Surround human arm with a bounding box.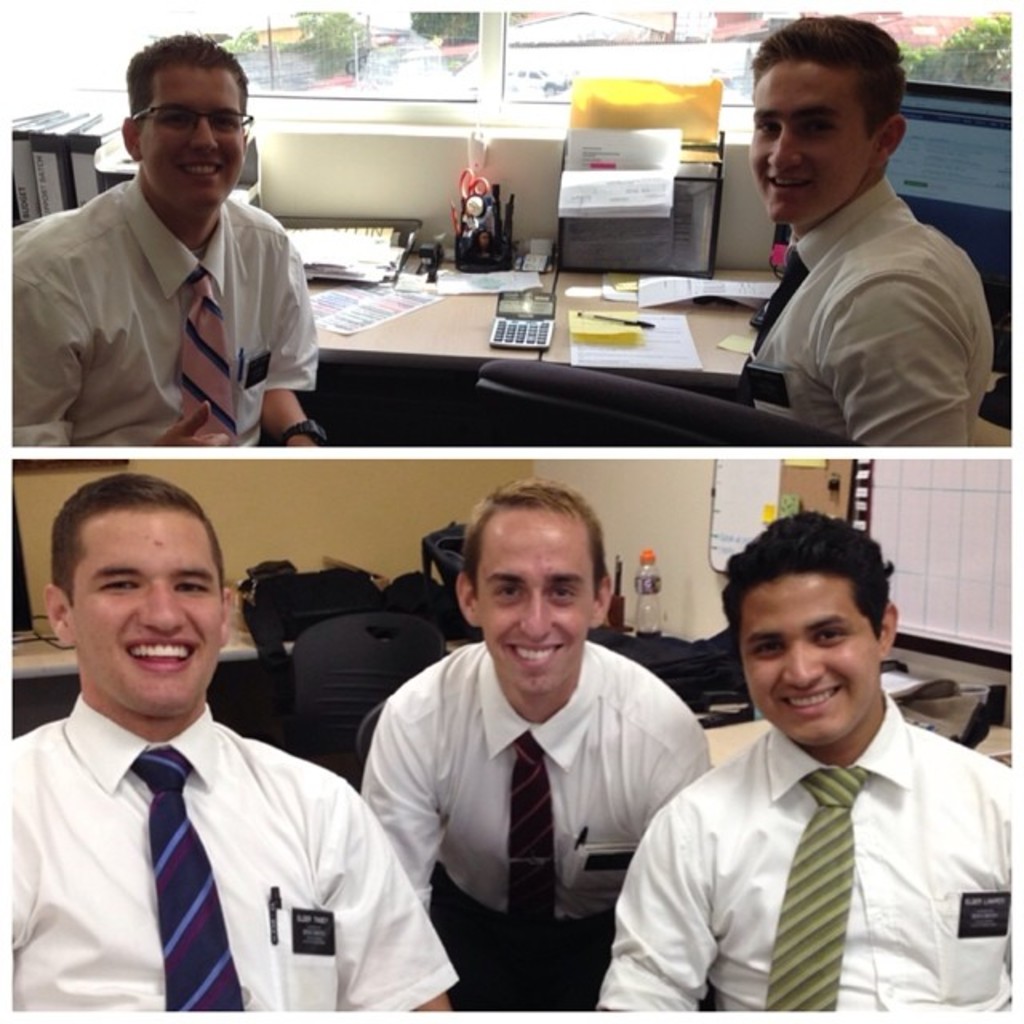
<bbox>616, 699, 706, 842</bbox>.
